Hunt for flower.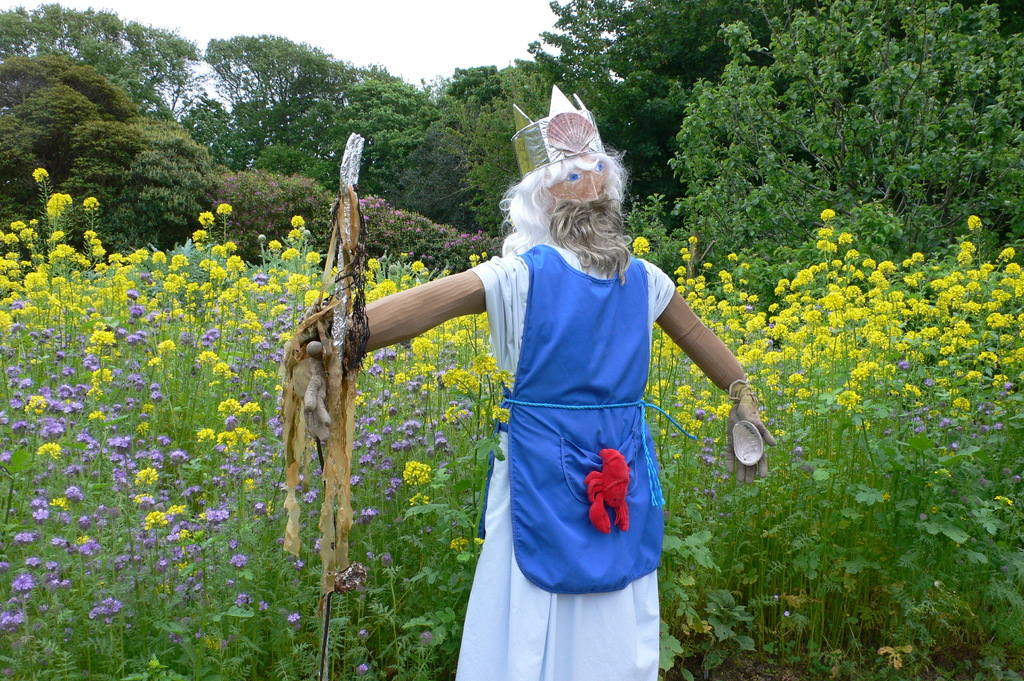
Hunted down at locate(993, 495, 1016, 513).
